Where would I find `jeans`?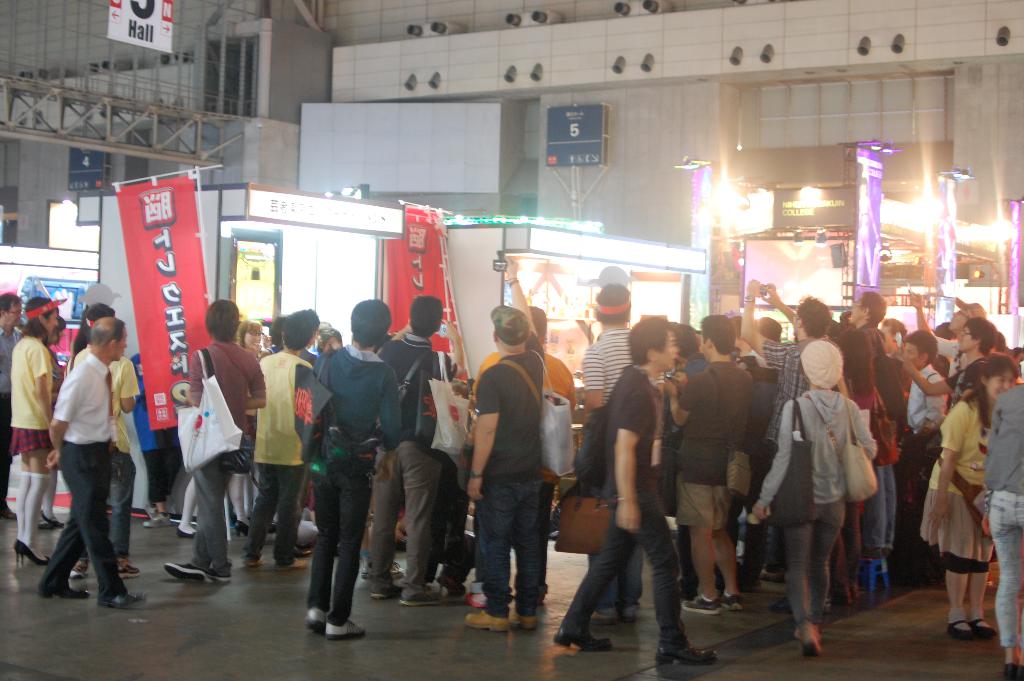
At 470/486/543/617.
